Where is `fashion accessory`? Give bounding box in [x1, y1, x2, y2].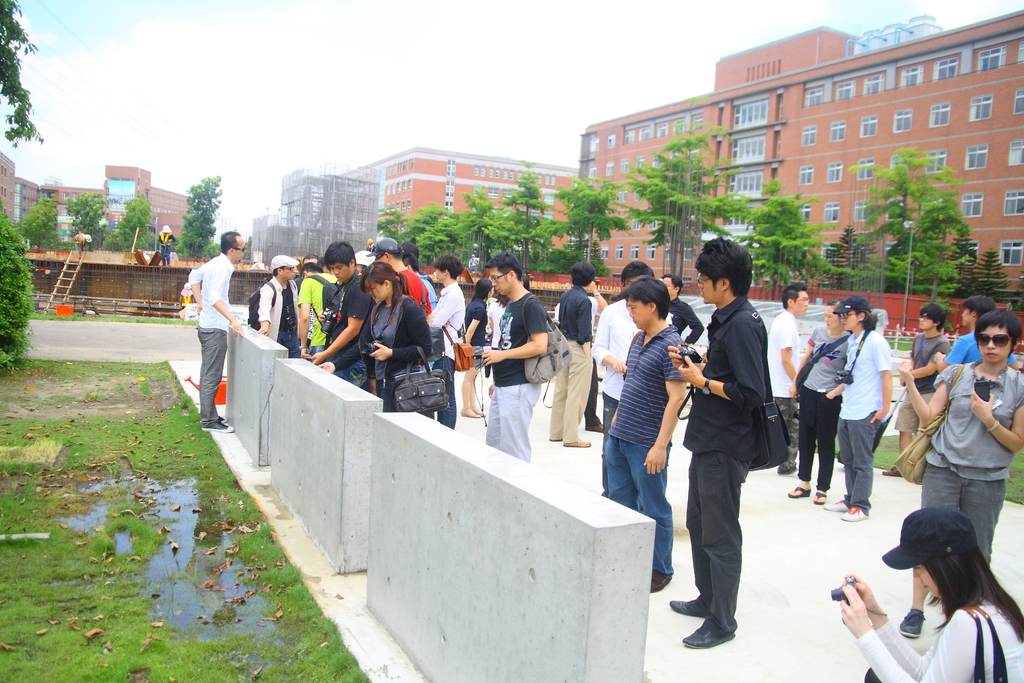
[879, 504, 970, 574].
